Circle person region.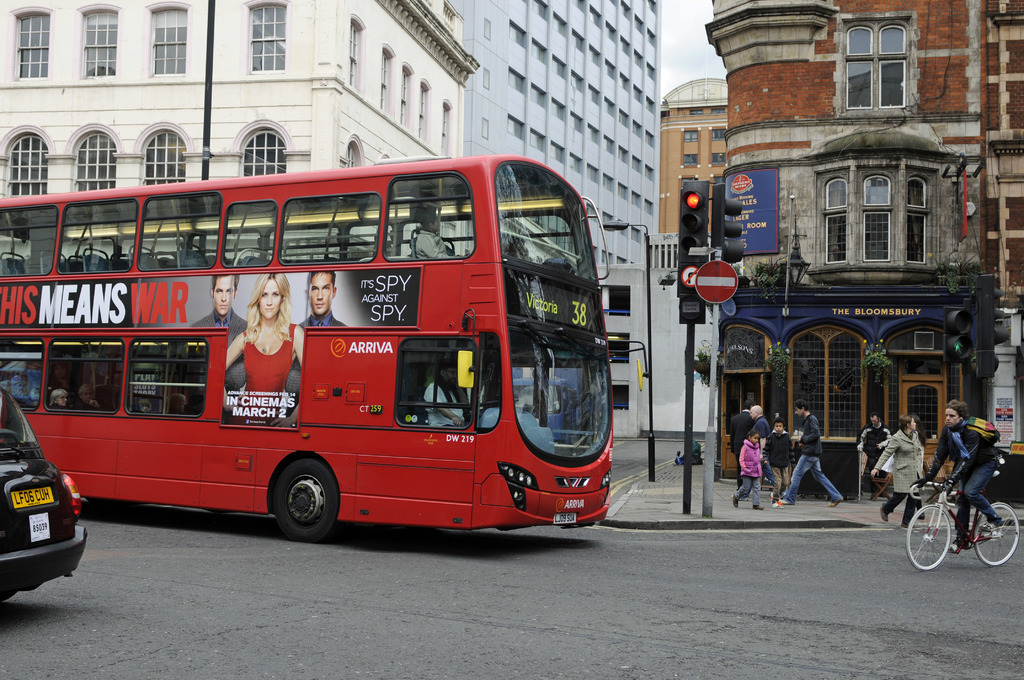
Region: (left=916, top=401, right=1007, bottom=555).
